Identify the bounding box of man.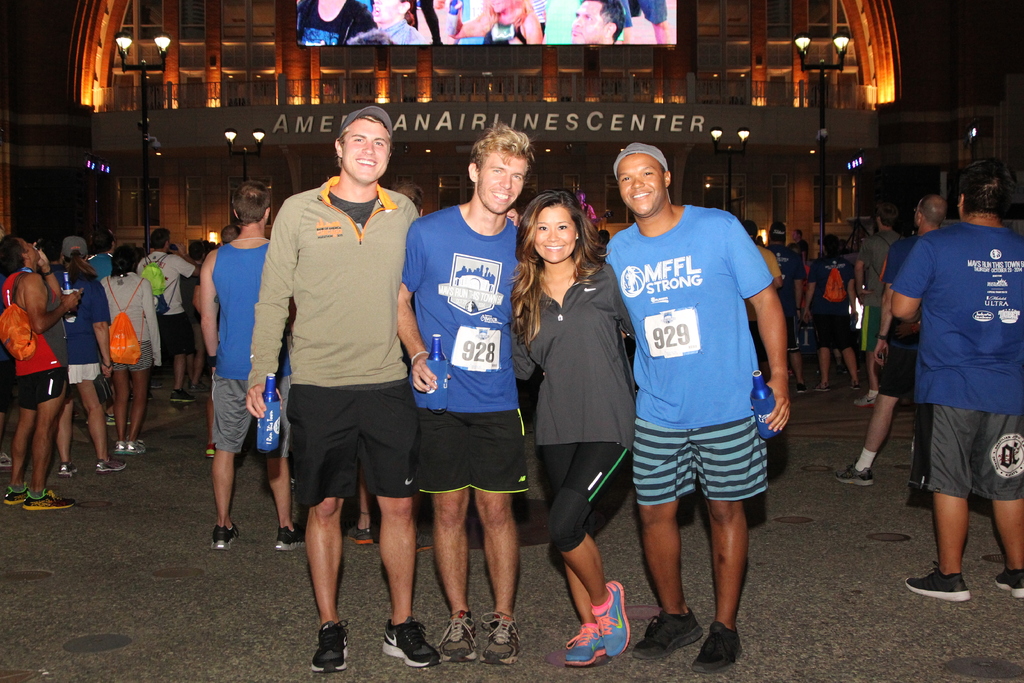
locate(834, 195, 950, 492).
